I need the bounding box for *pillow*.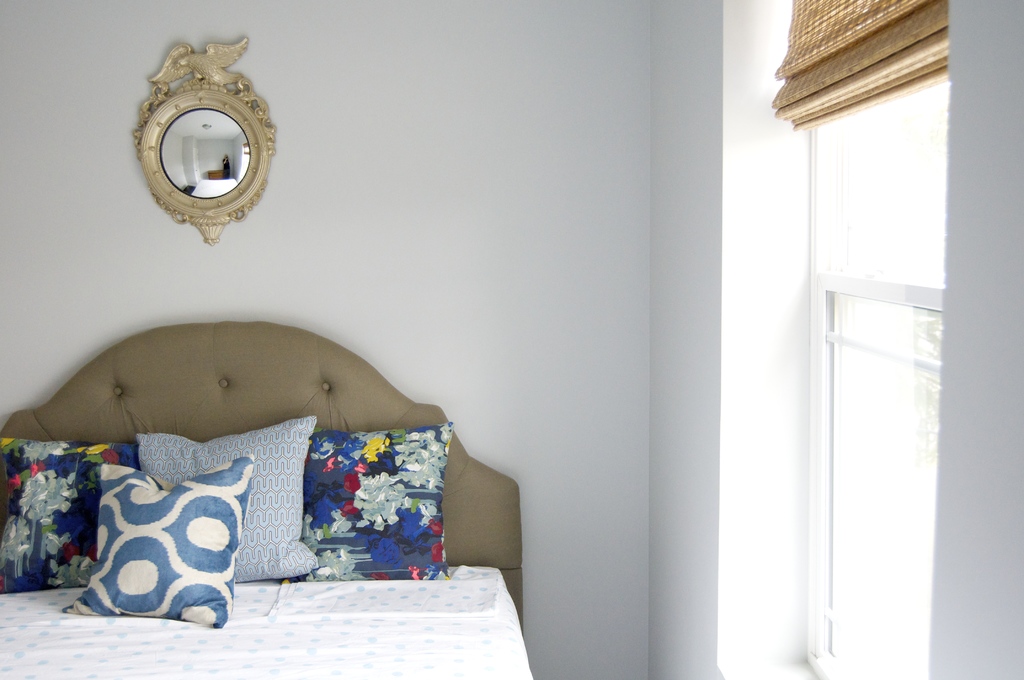
Here it is: 314,420,463,588.
